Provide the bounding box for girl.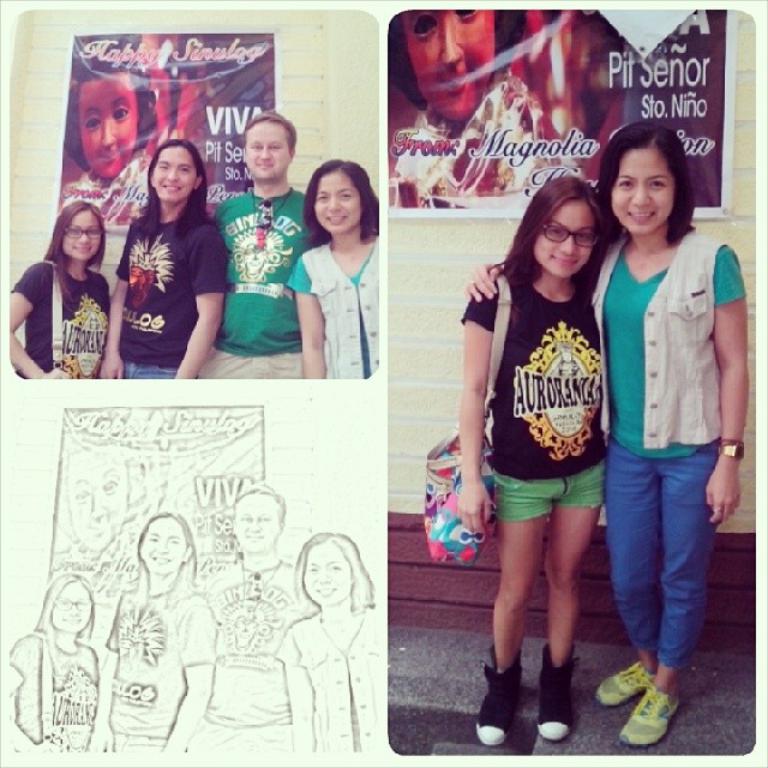
{"x1": 284, "y1": 154, "x2": 385, "y2": 383}.
